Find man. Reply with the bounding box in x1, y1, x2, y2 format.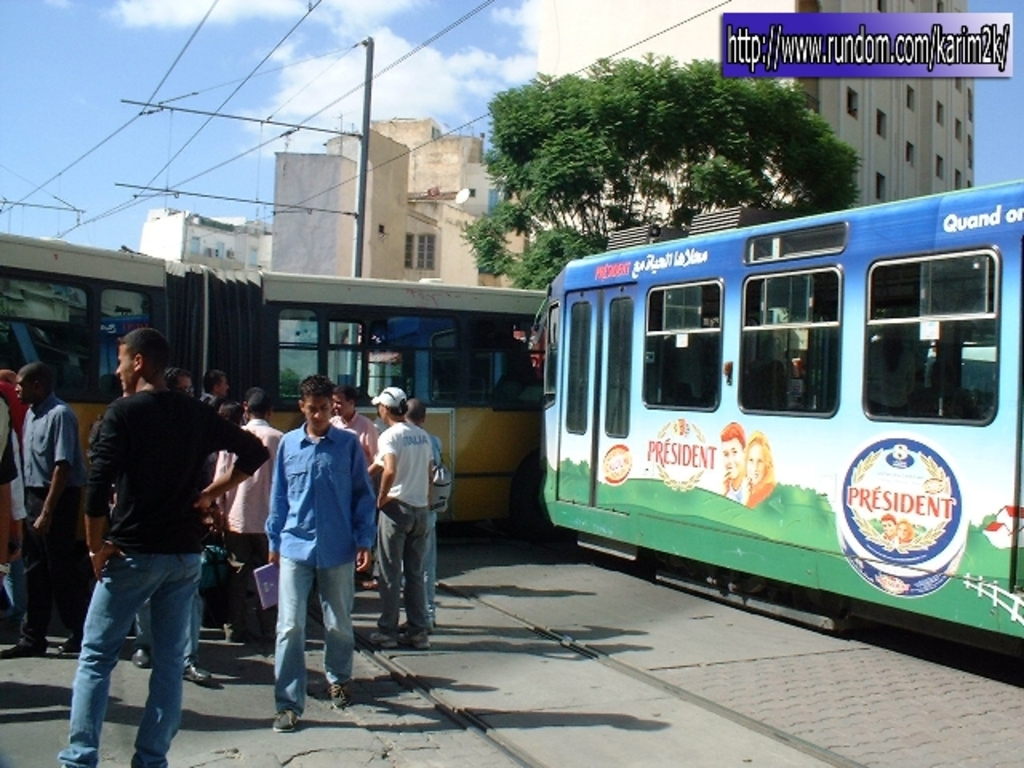
166, 368, 202, 400.
